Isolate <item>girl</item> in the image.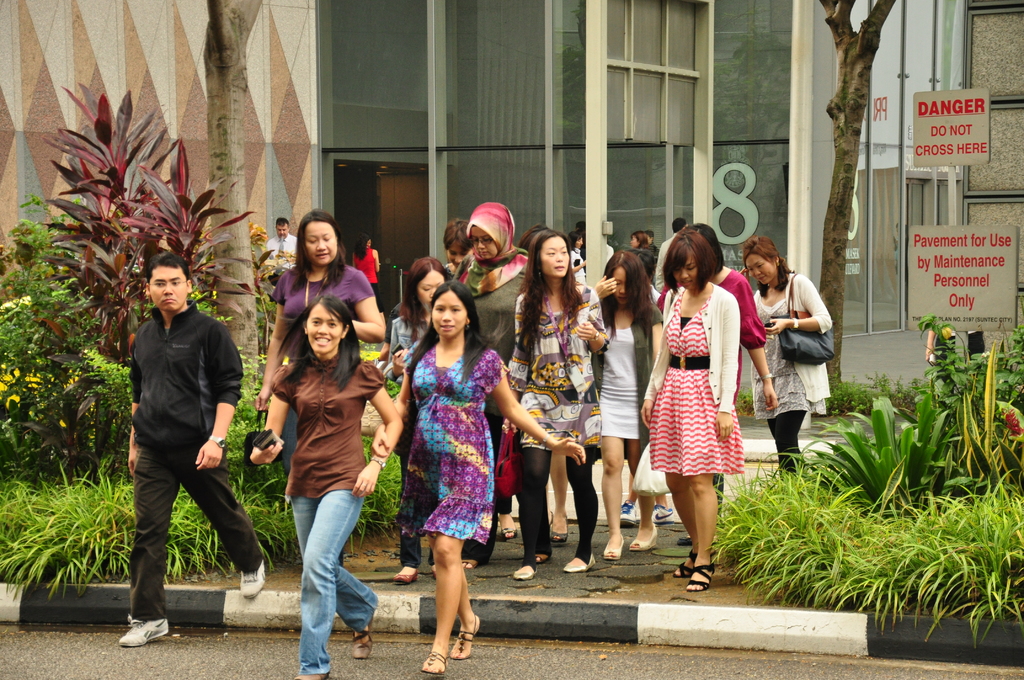
Isolated region: {"left": 249, "top": 295, "right": 404, "bottom": 679}.
